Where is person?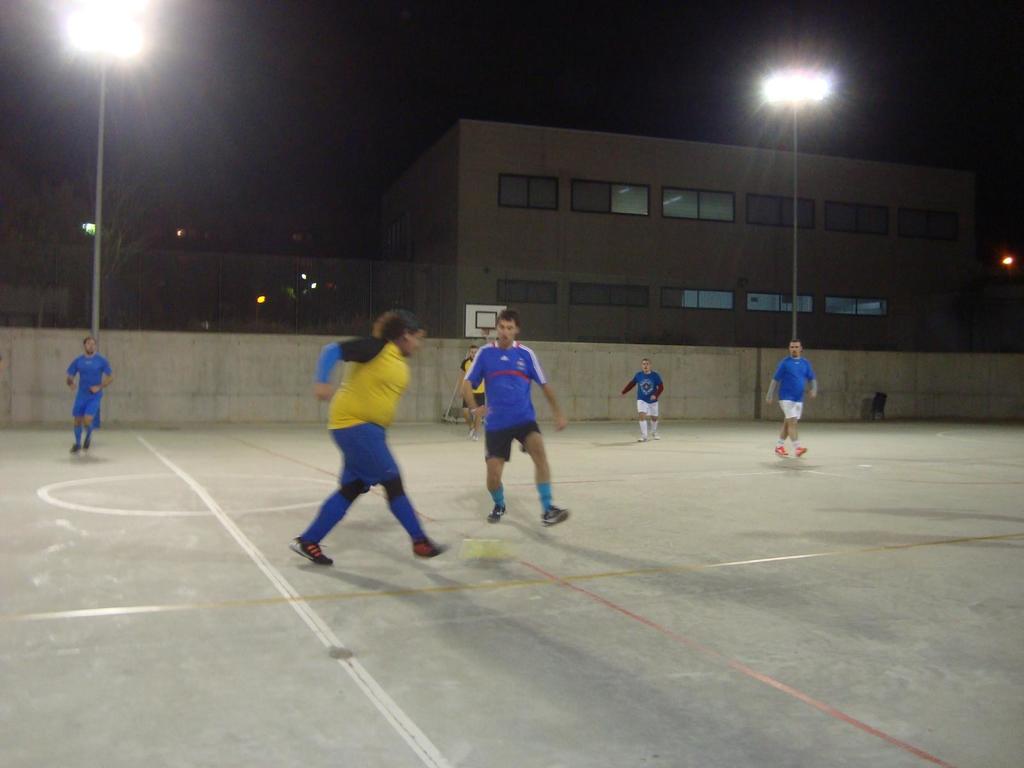
(left=618, top=358, right=666, bottom=442).
